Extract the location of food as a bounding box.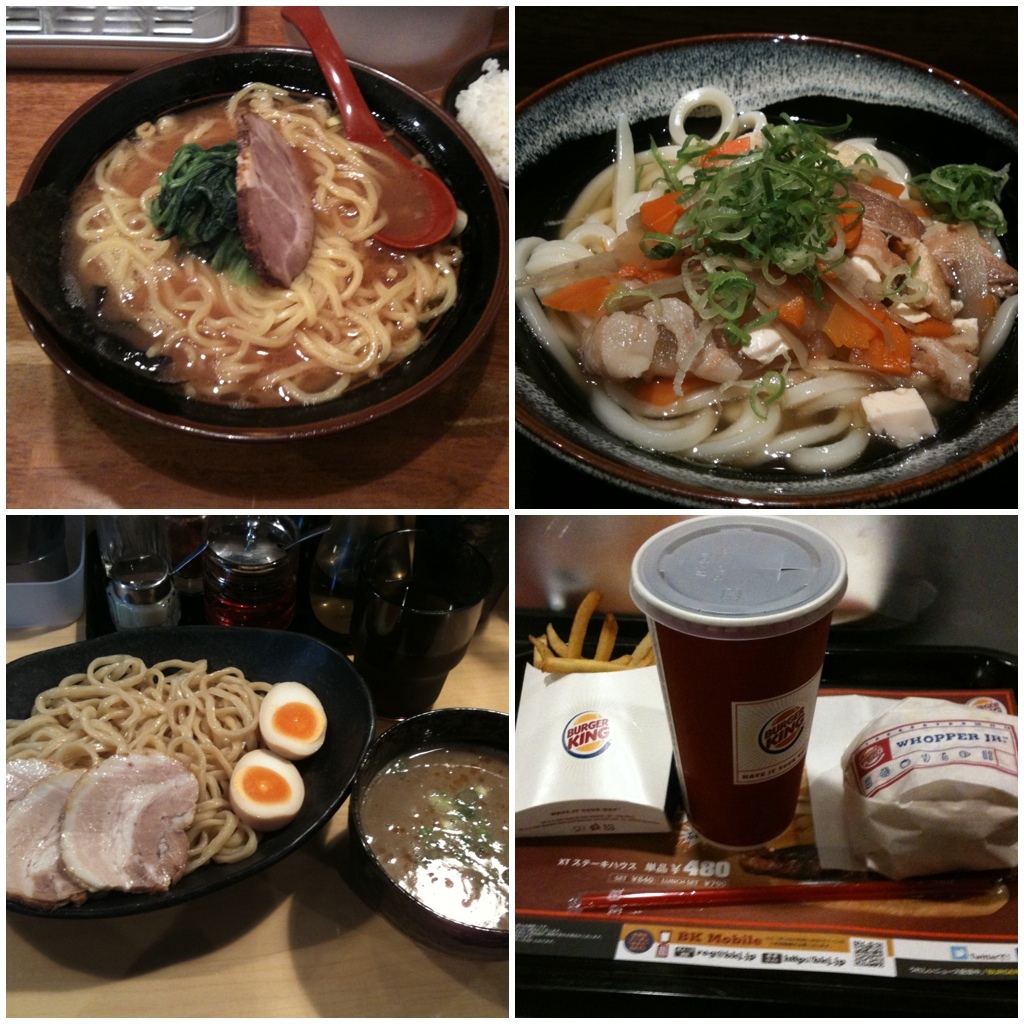
detection(247, 679, 332, 759).
